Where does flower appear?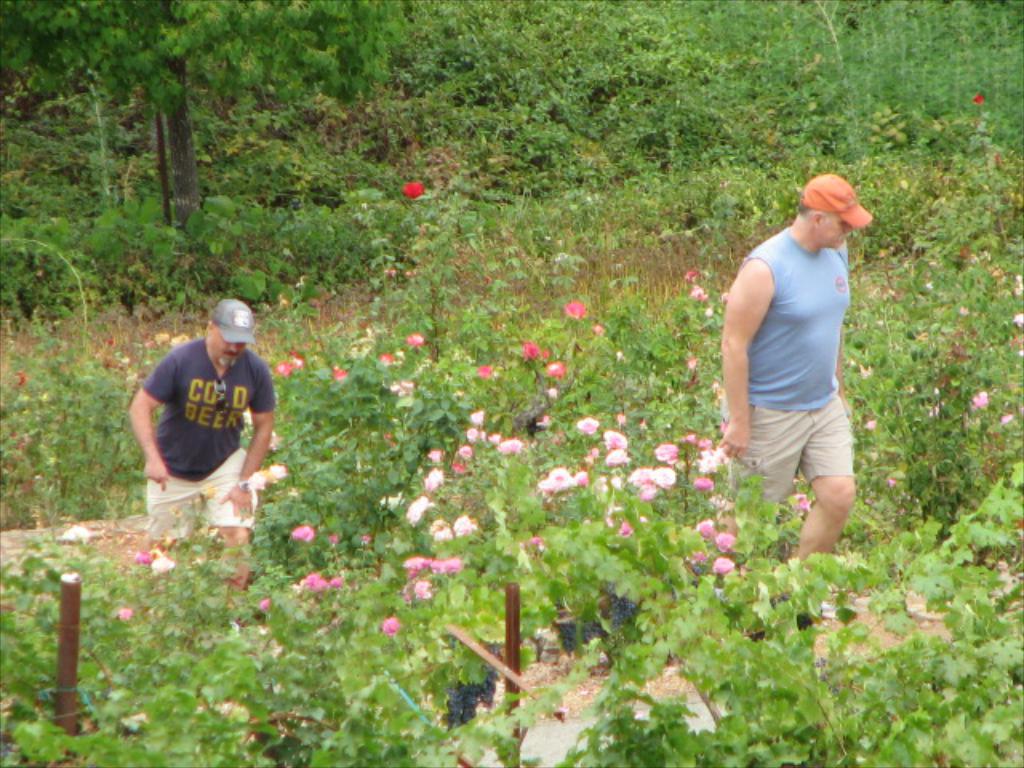
Appears at crop(850, 357, 872, 379).
